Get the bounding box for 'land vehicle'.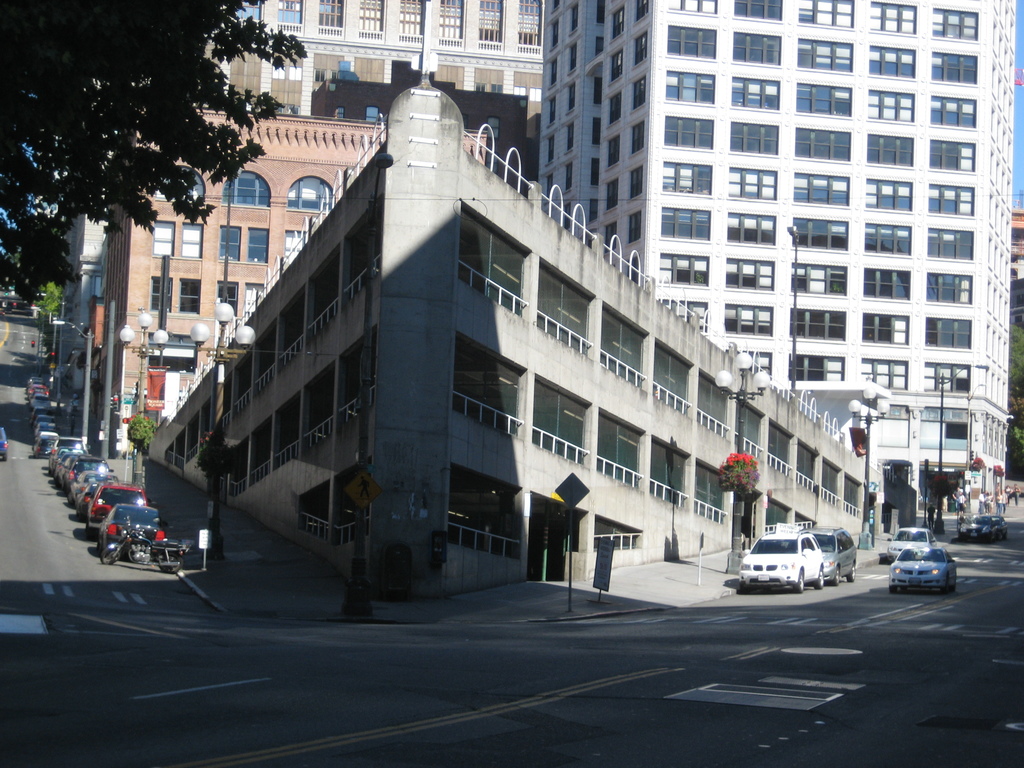
65 456 97 491.
